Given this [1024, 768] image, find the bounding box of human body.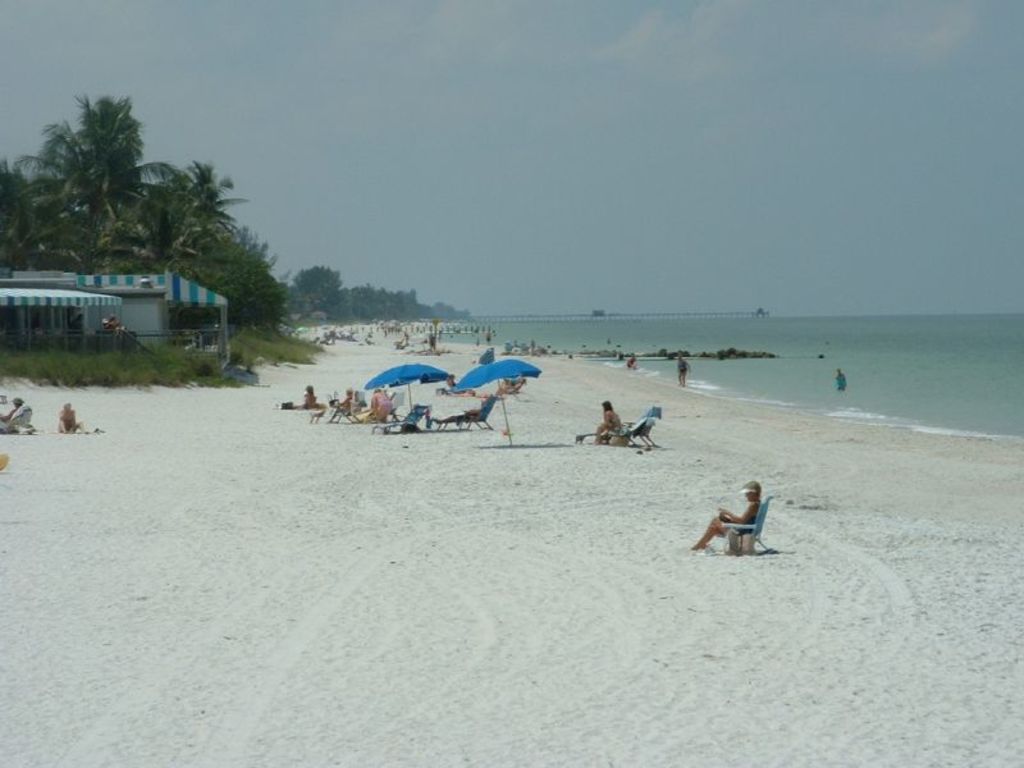
region(301, 384, 316, 406).
